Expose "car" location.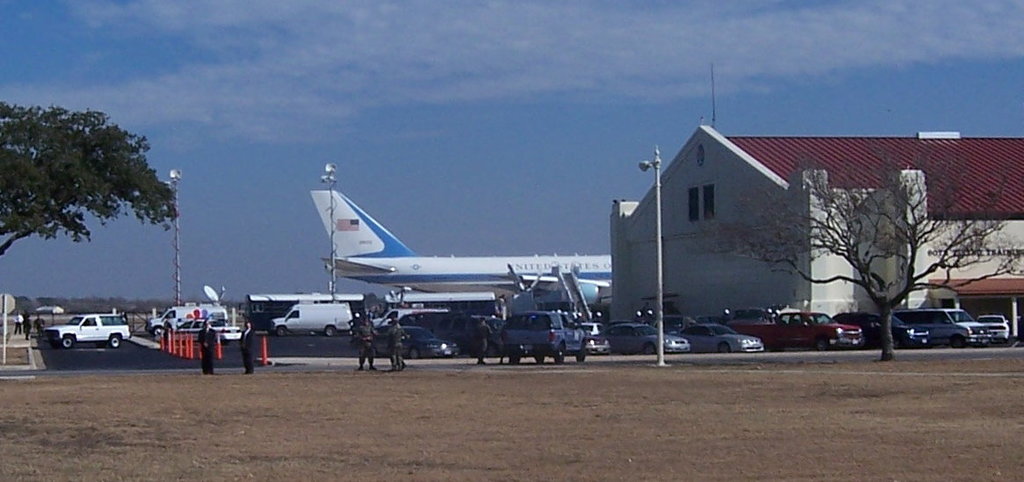
Exposed at bbox=(43, 313, 133, 350).
